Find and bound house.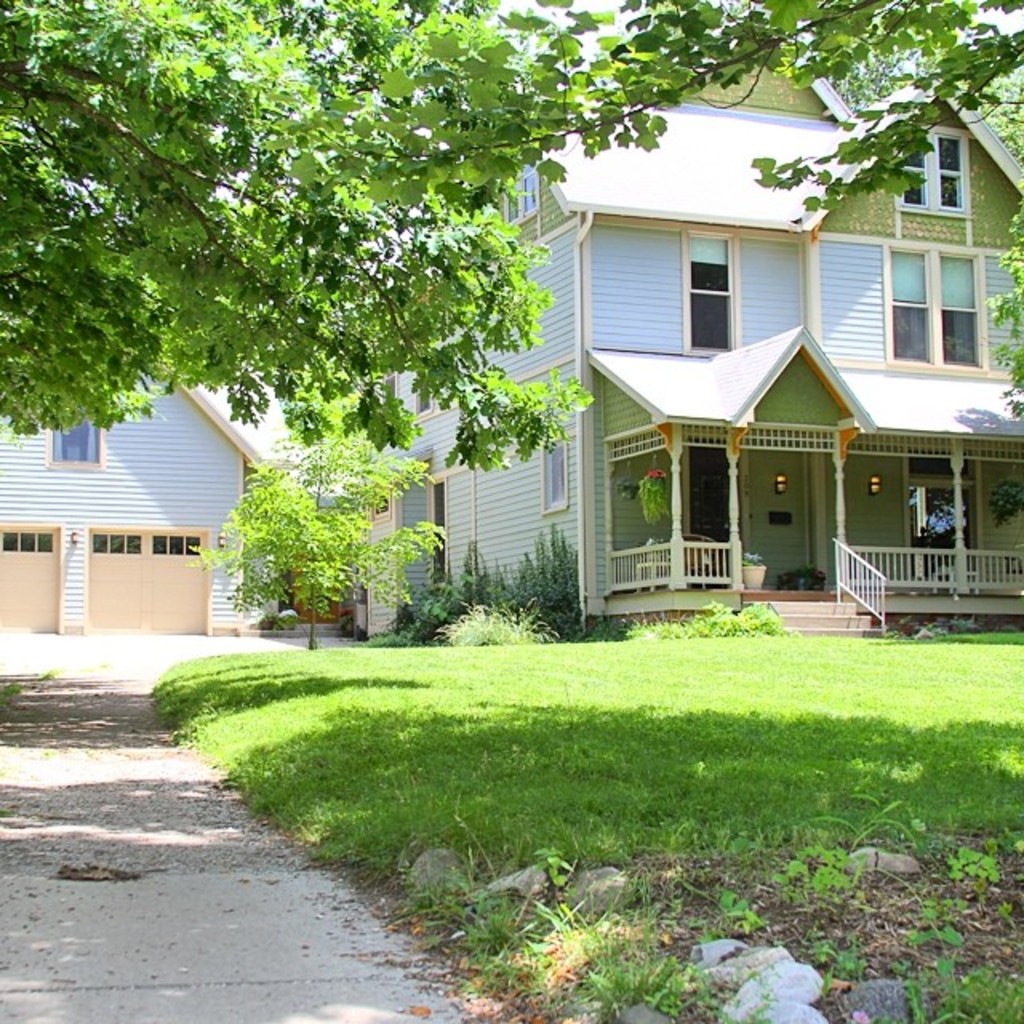
Bound: 0 368 298 629.
